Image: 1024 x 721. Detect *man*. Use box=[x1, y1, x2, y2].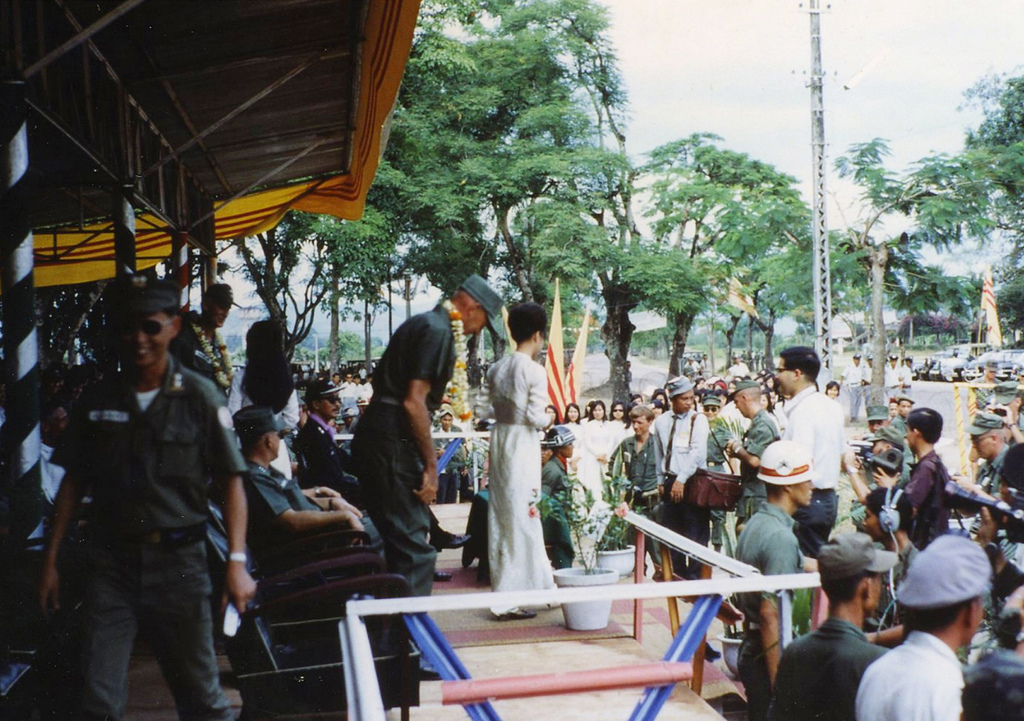
box=[900, 355, 913, 397].
